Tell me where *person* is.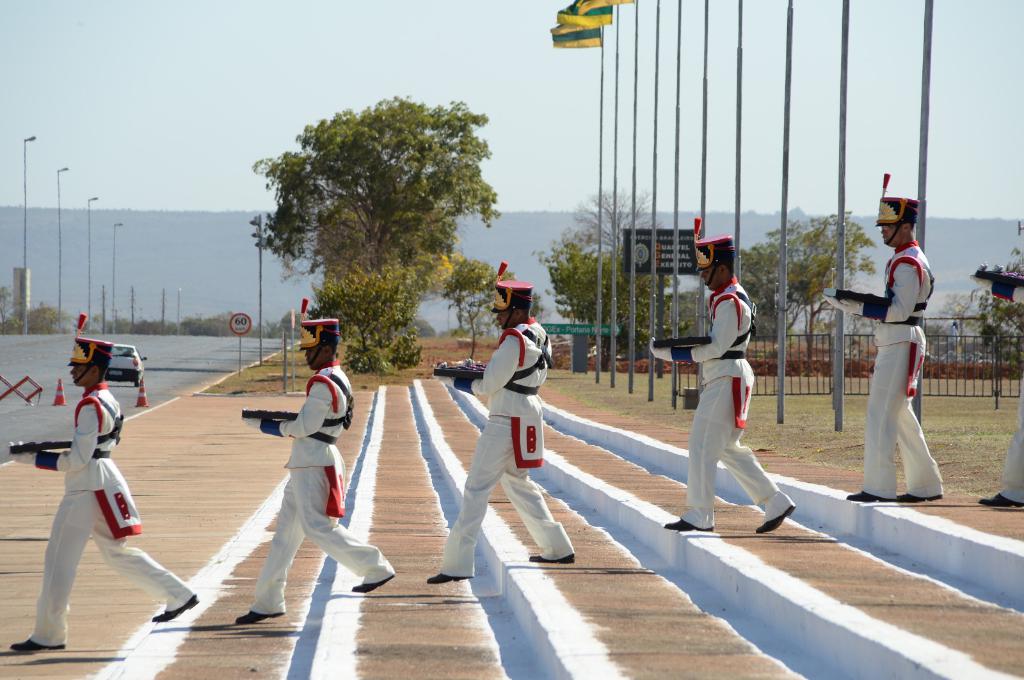
*person* is at x1=844 y1=197 x2=948 y2=507.
